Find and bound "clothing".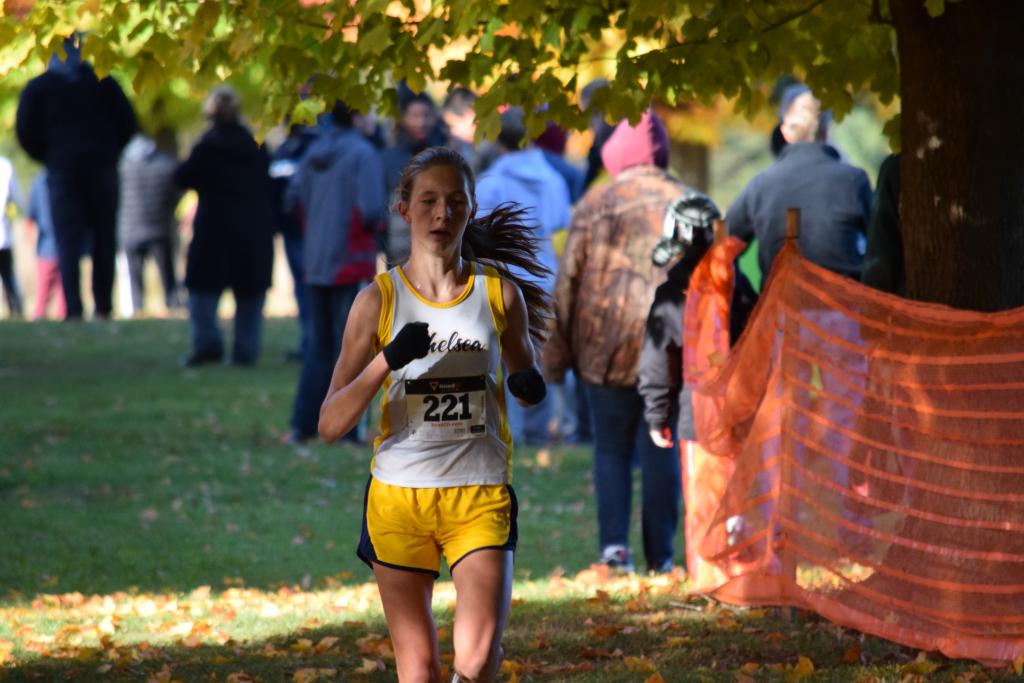
Bound: 12:60:138:180.
